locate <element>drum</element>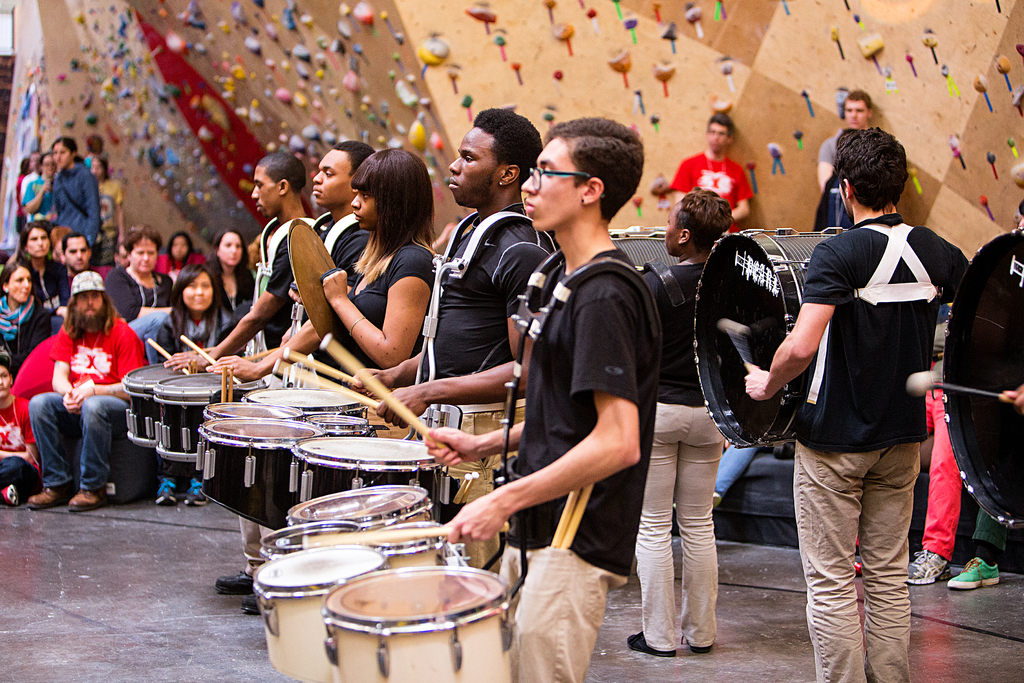
select_region(311, 413, 370, 433)
